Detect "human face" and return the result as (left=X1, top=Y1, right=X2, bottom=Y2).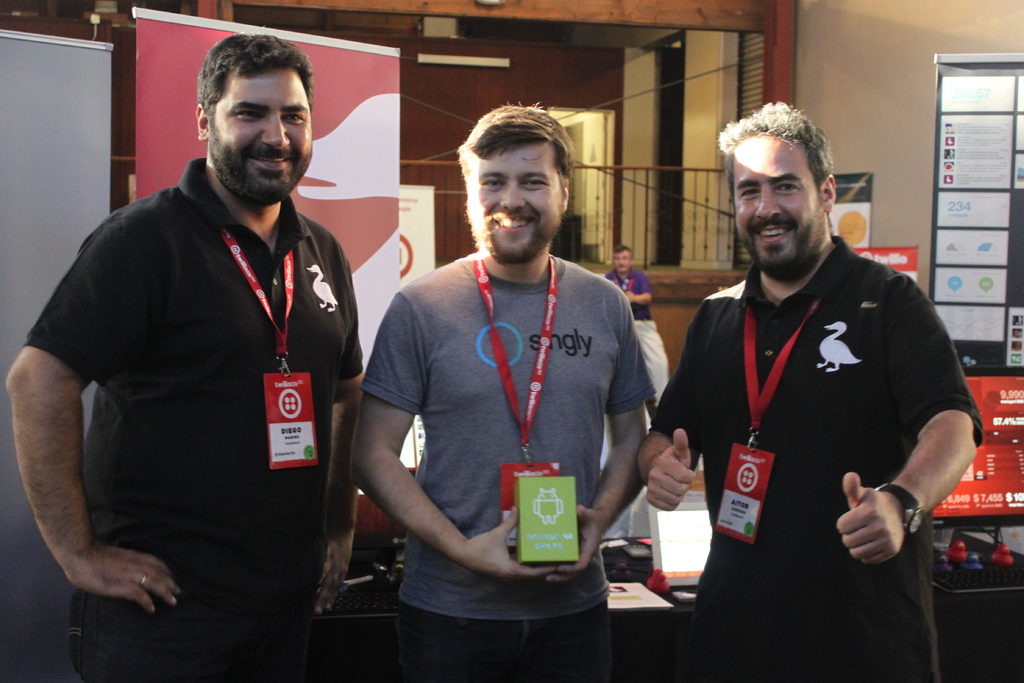
(left=206, top=68, right=312, bottom=199).
